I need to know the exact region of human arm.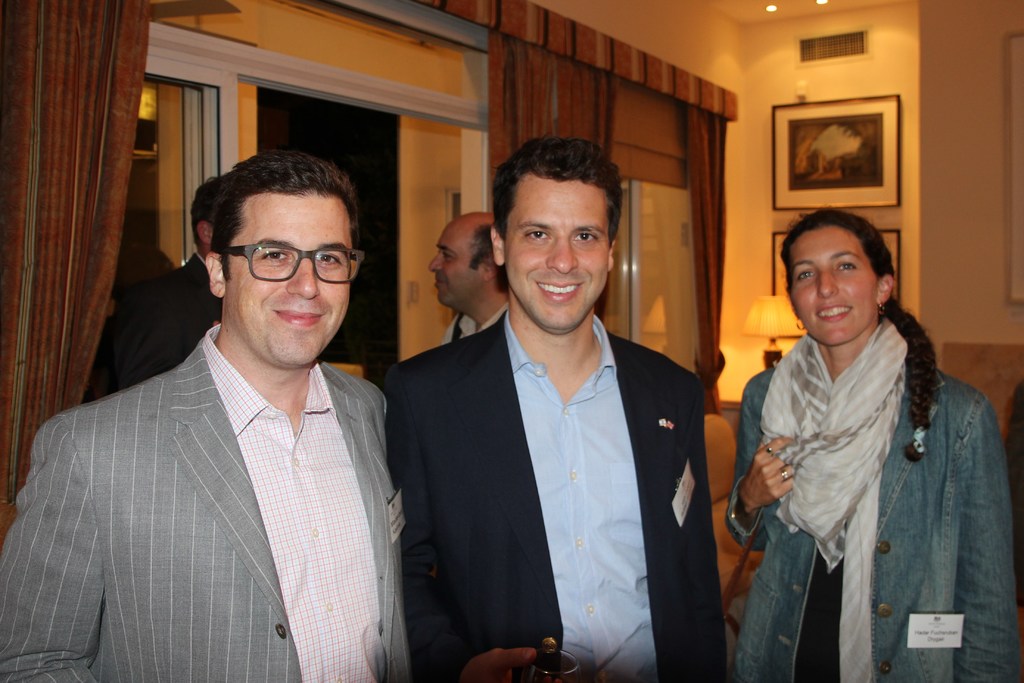
Region: 954, 417, 1016, 682.
